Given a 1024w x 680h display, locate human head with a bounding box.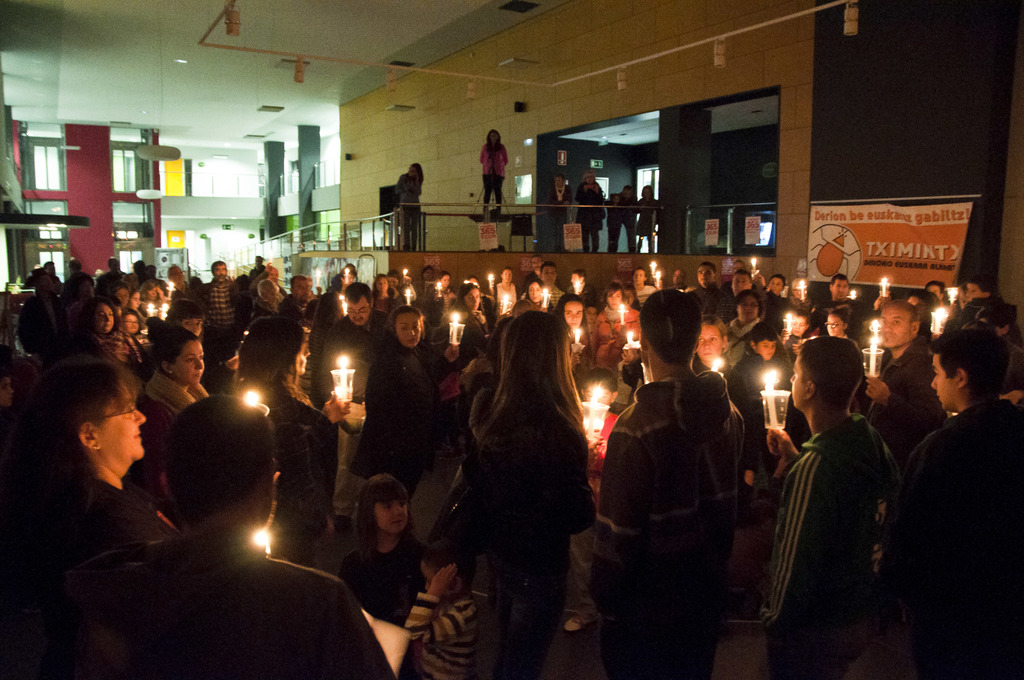
Located: bbox=(141, 278, 161, 303).
